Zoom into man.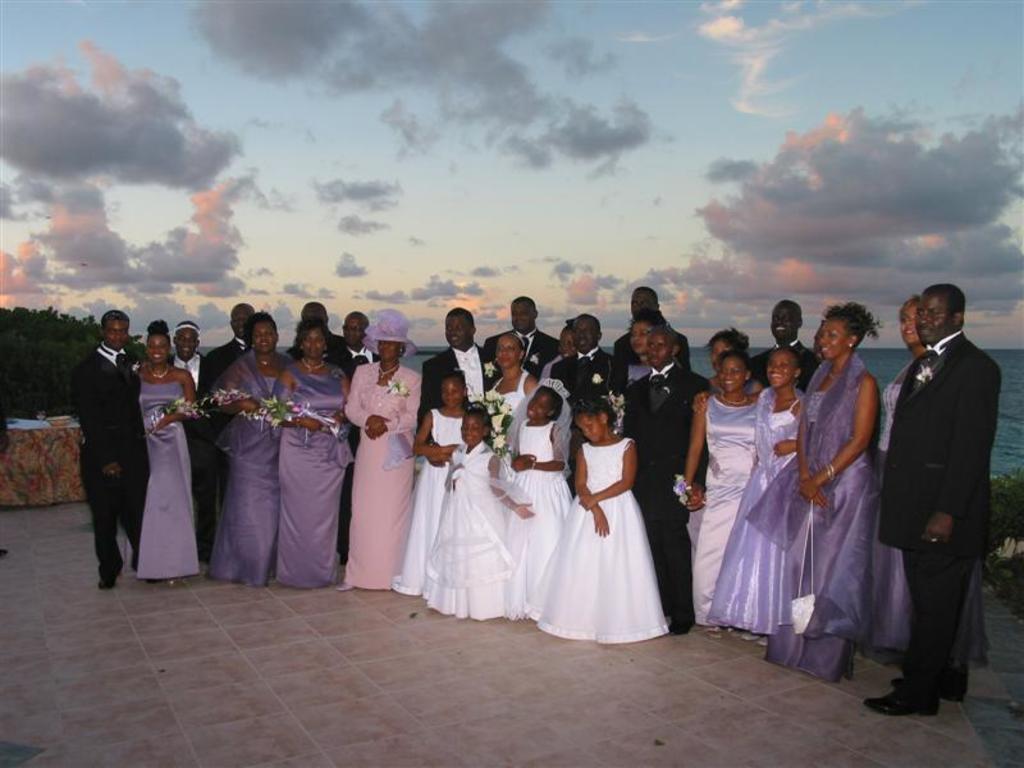
Zoom target: (x1=623, y1=326, x2=707, y2=635).
